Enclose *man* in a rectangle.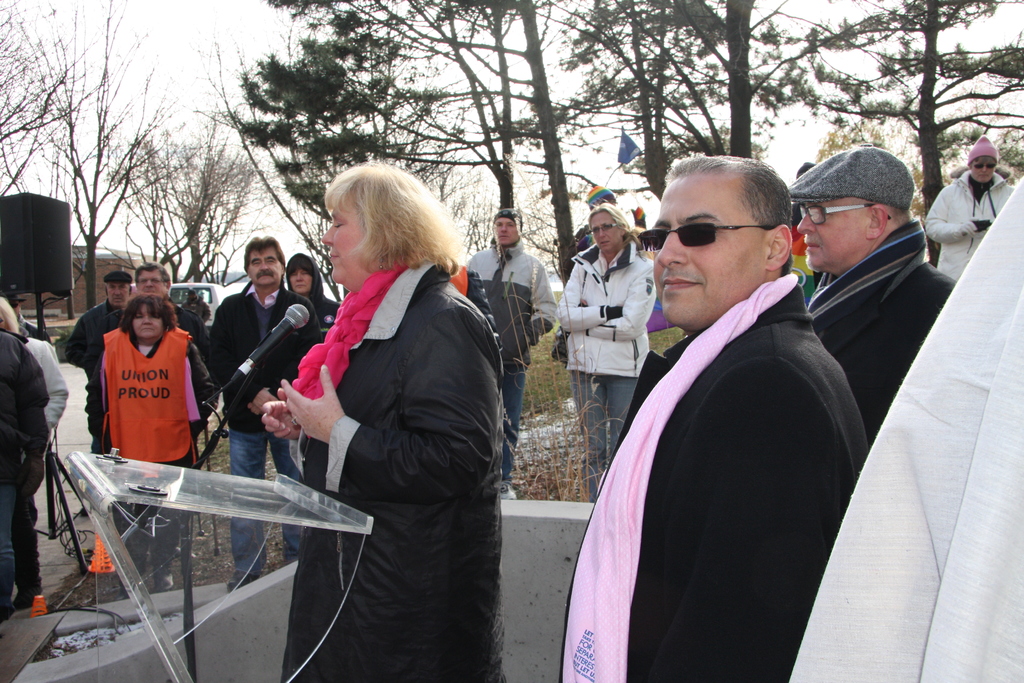
{"x1": 205, "y1": 236, "x2": 323, "y2": 589}.
